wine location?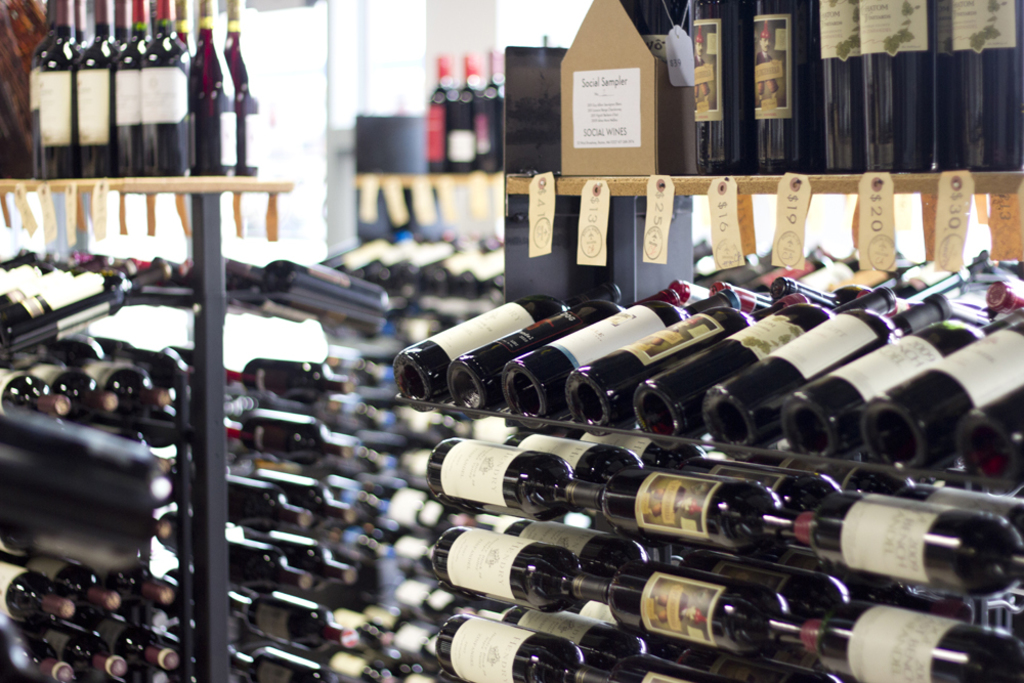
[x1=622, y1=657, x2=734, y2=682]
